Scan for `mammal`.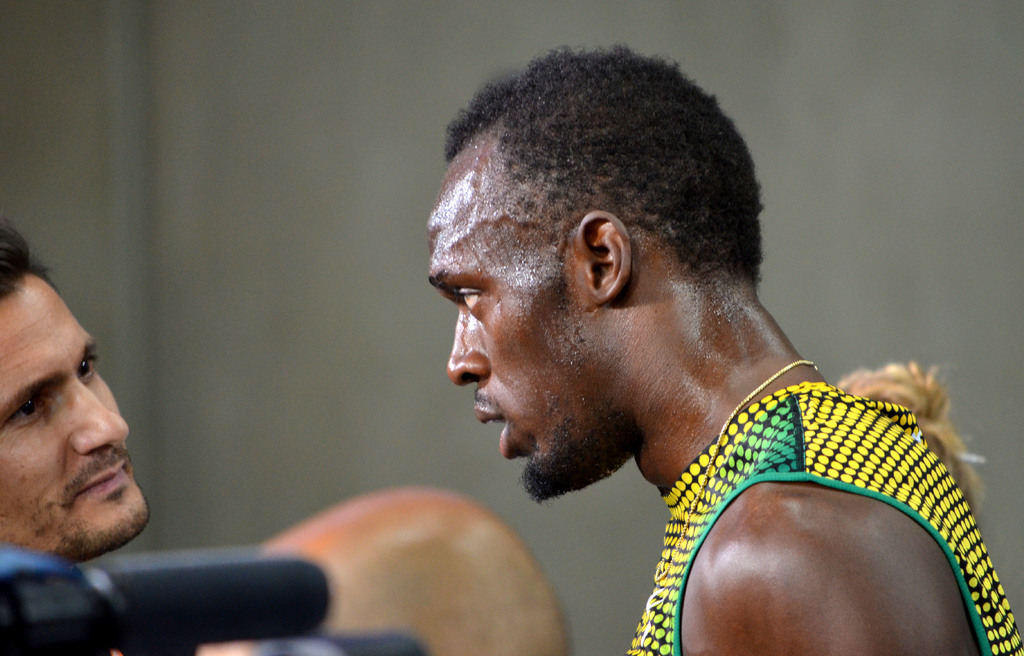
Scan result: [x1=0, y1=212, x2=143, y2=655].
